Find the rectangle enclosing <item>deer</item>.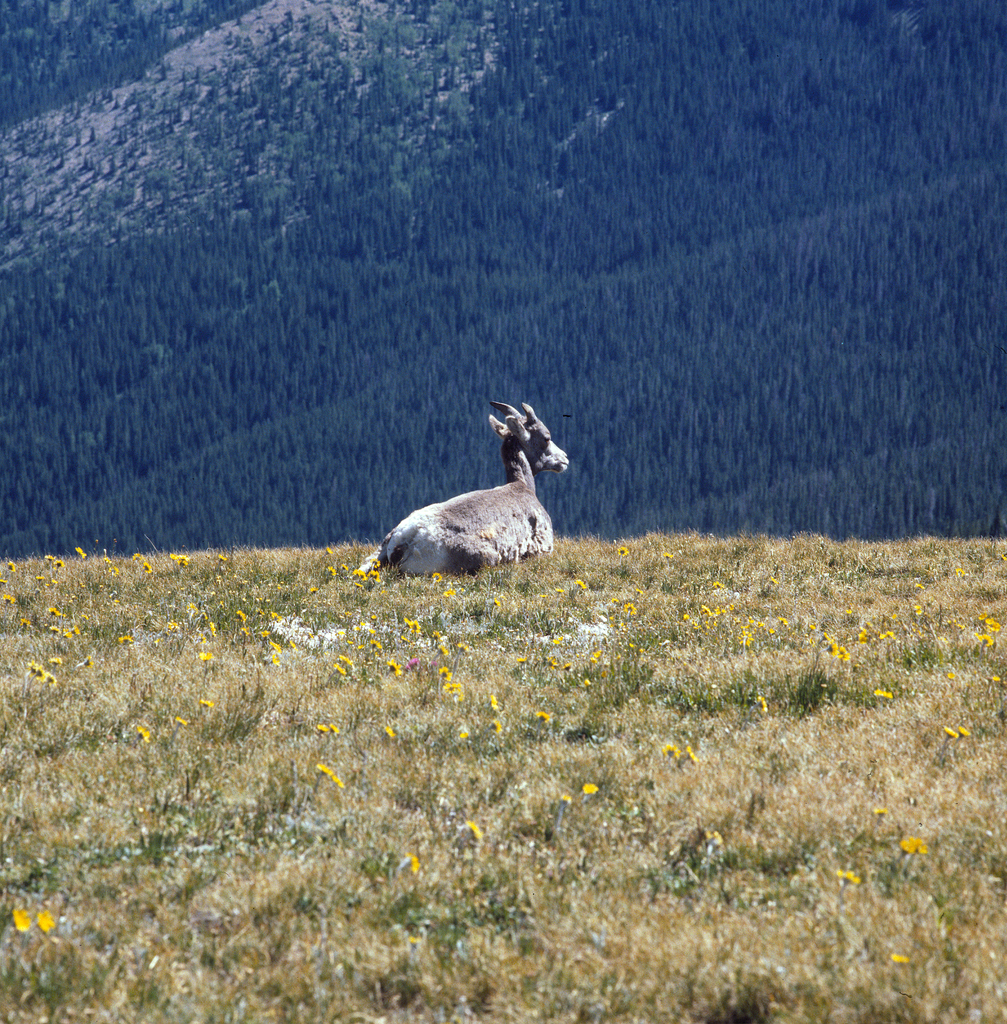
box=[387, 395, 570, 588].
